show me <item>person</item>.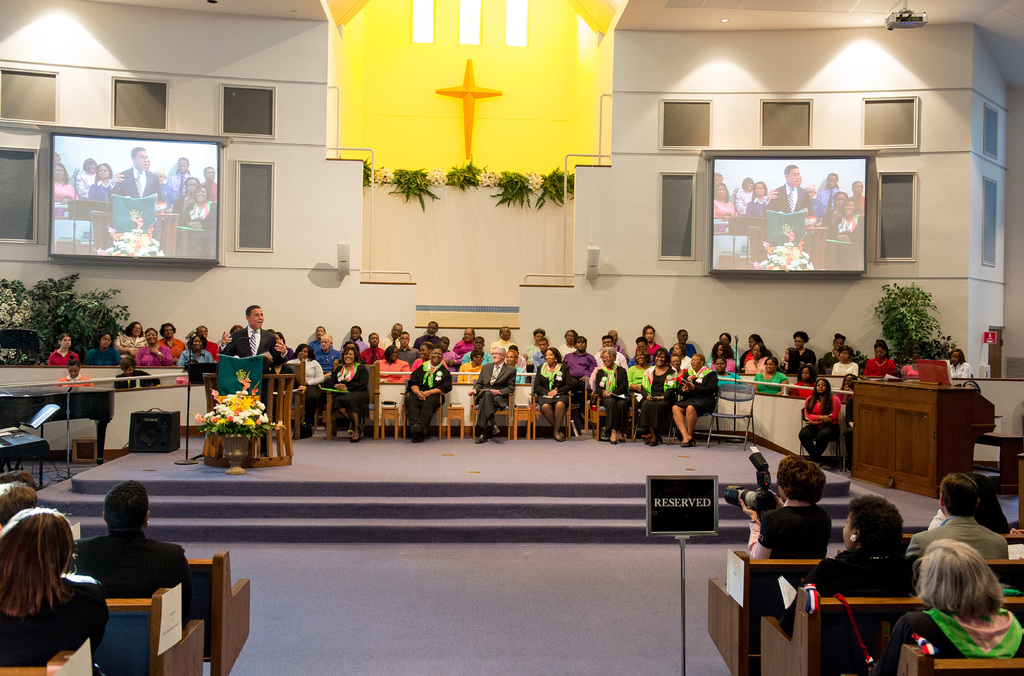
<item>person</item> is here: locate(740, 452, 832, 564).
